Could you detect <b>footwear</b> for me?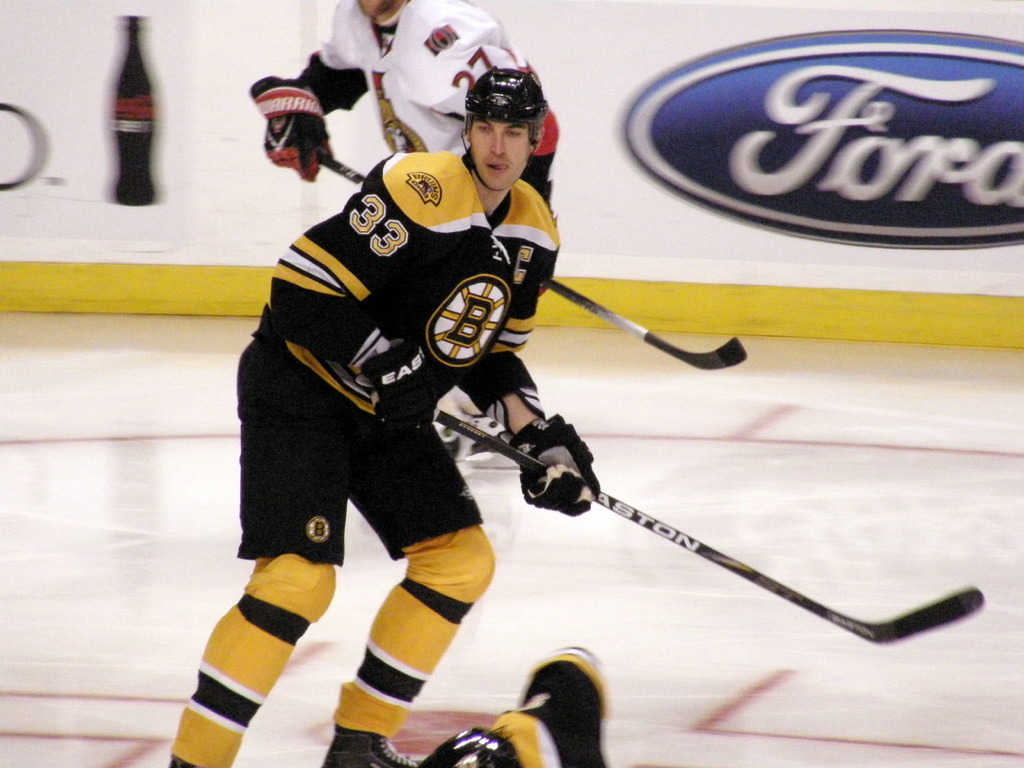
Detection result: x1=421, y1=646, x2=609, y2=767.
